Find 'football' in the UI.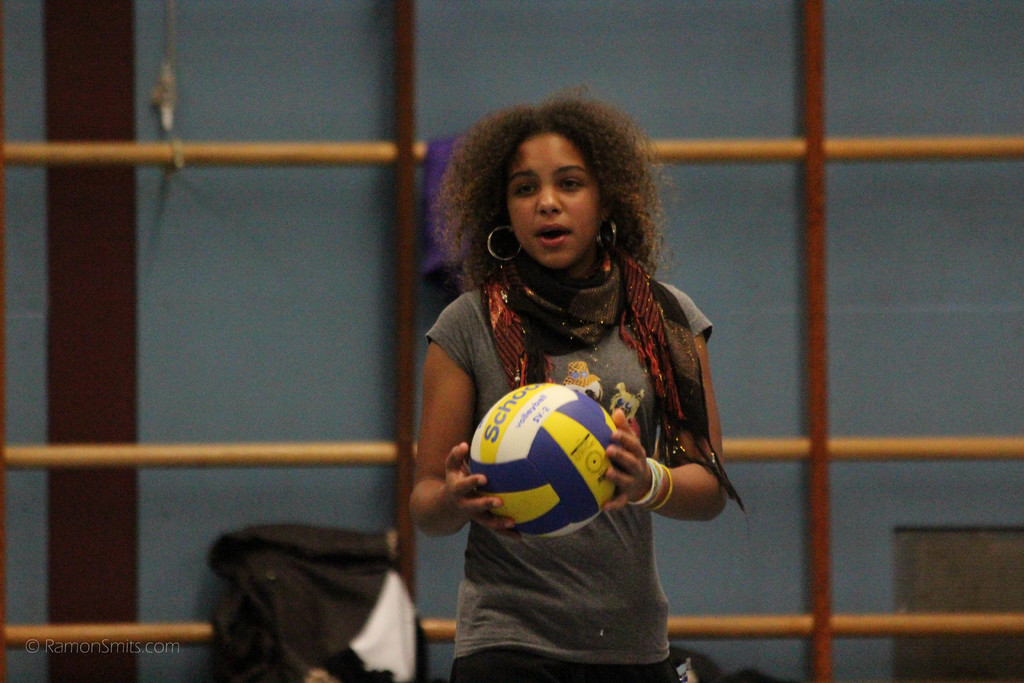
UI element at left=468, top=381, right=620, bottom=543.
